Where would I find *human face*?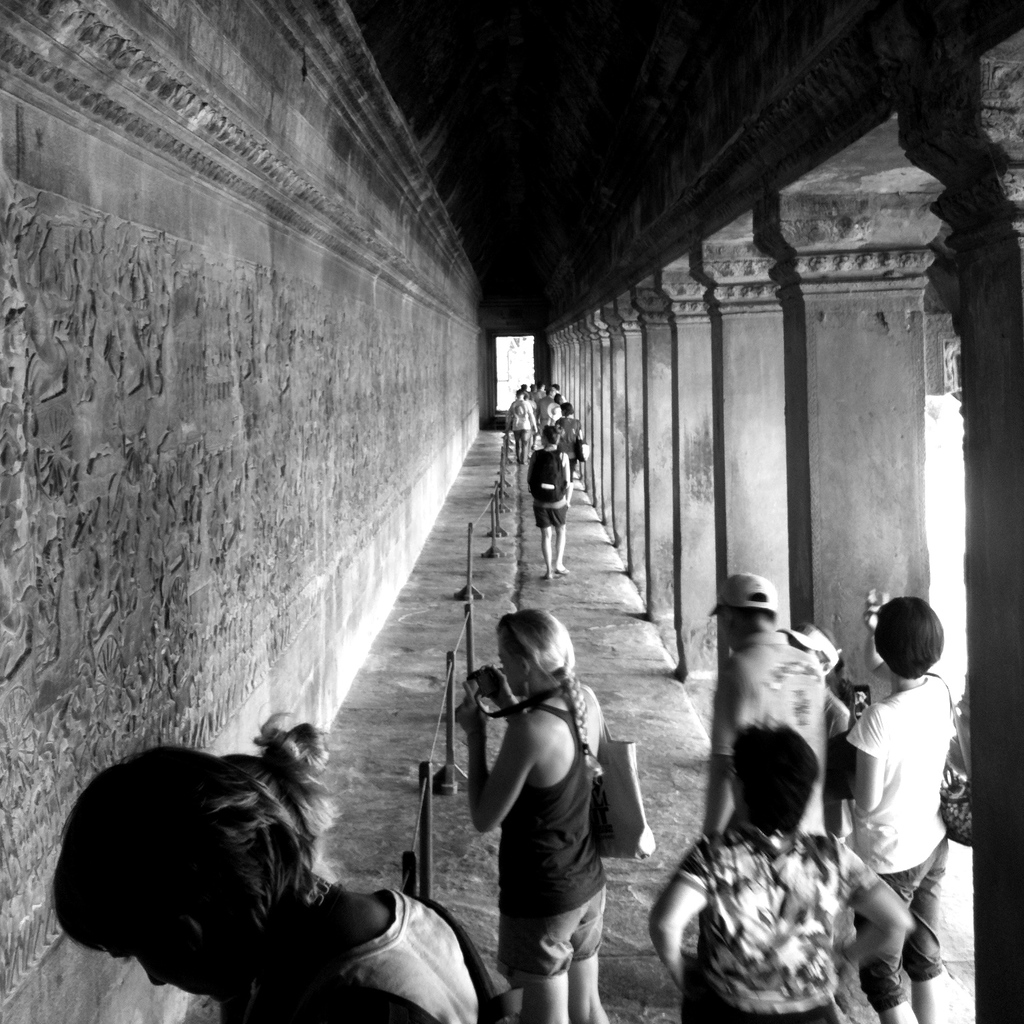
At rect(497, 645, 533, 699).
